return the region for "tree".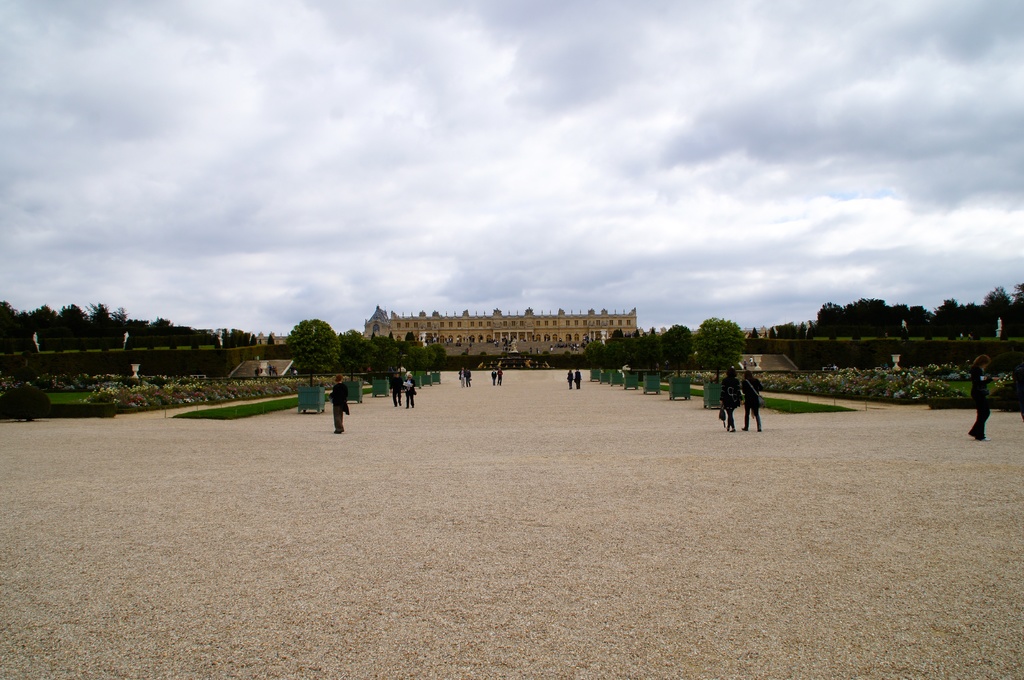
x1=345 y1=324 x2=454 y2=379.
